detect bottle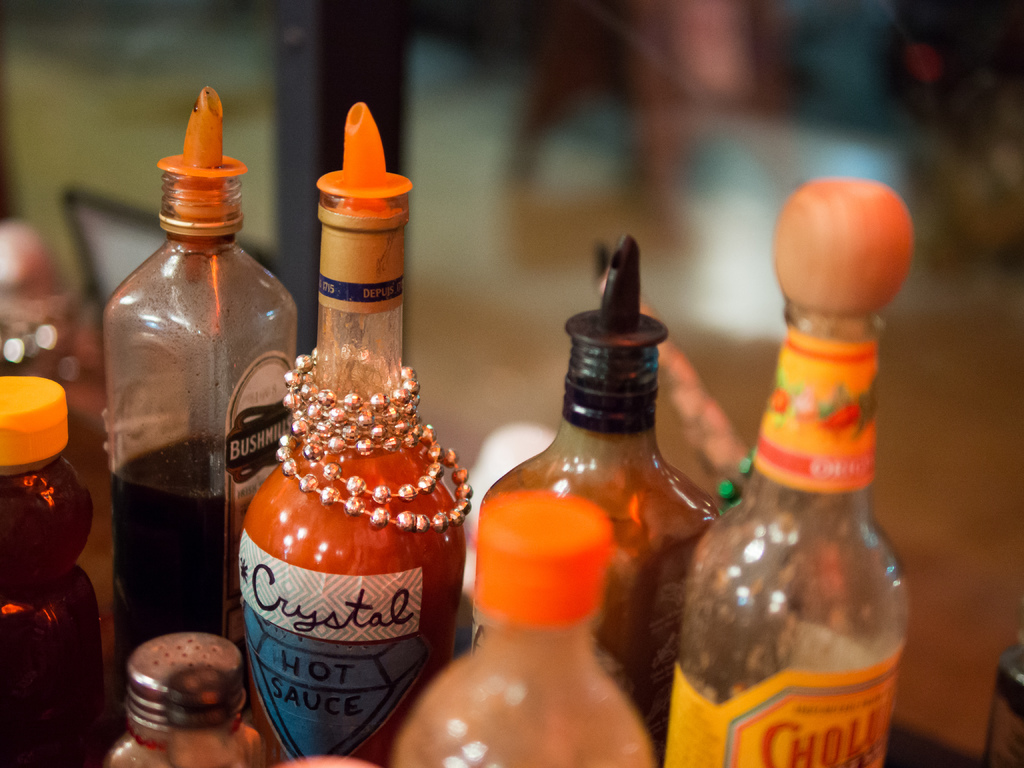
102 634 269 767
